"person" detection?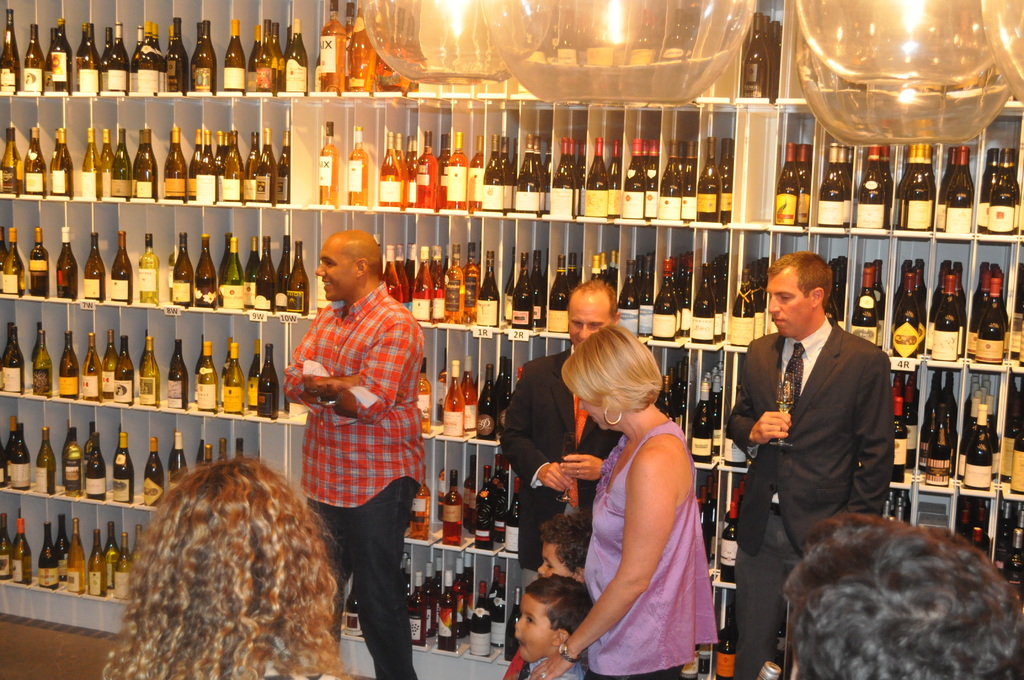
729 250 896 672
